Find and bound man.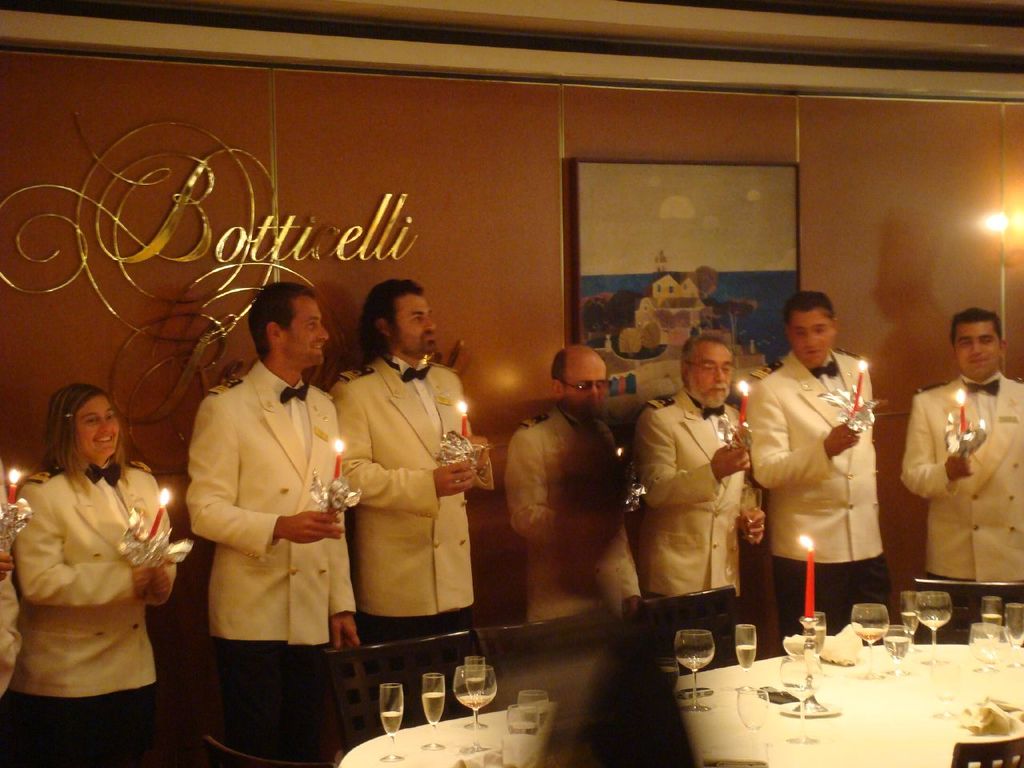
Bound: region(748, 288, 886, 660).
